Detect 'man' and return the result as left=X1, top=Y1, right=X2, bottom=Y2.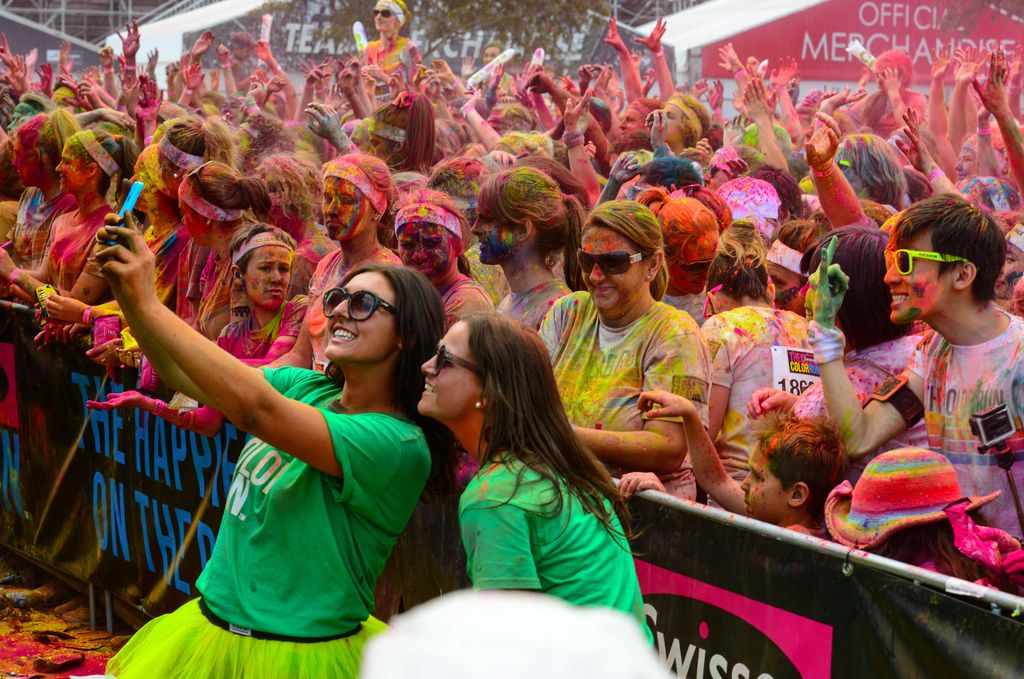
left=808, top=188, right=1023, bottom=545.
